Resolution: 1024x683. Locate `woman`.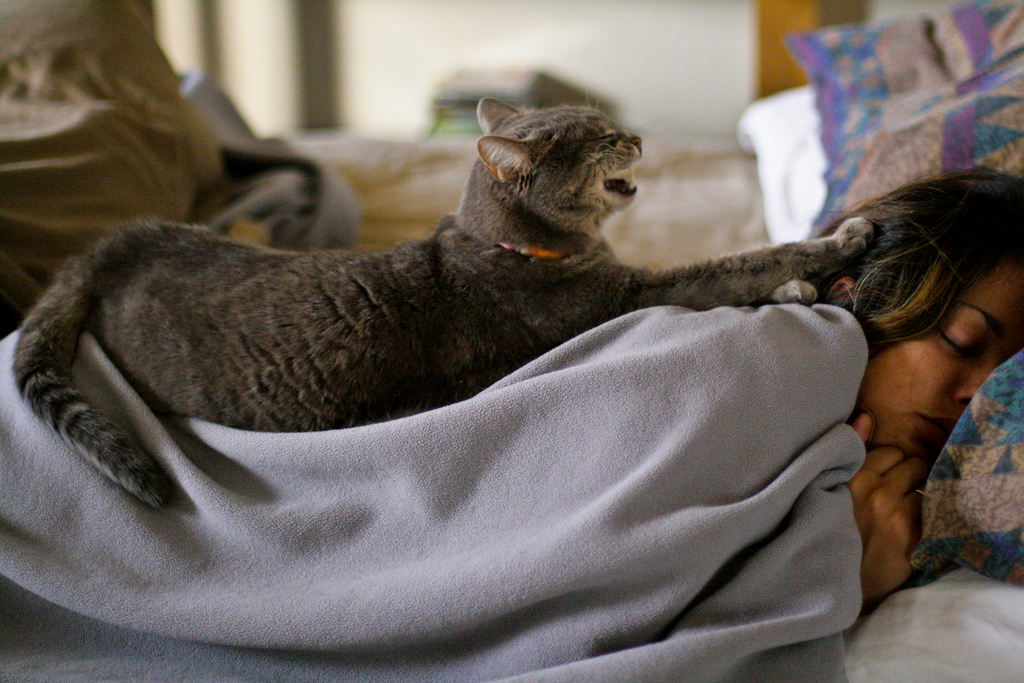
locate(0, 163, 1023, 682).
